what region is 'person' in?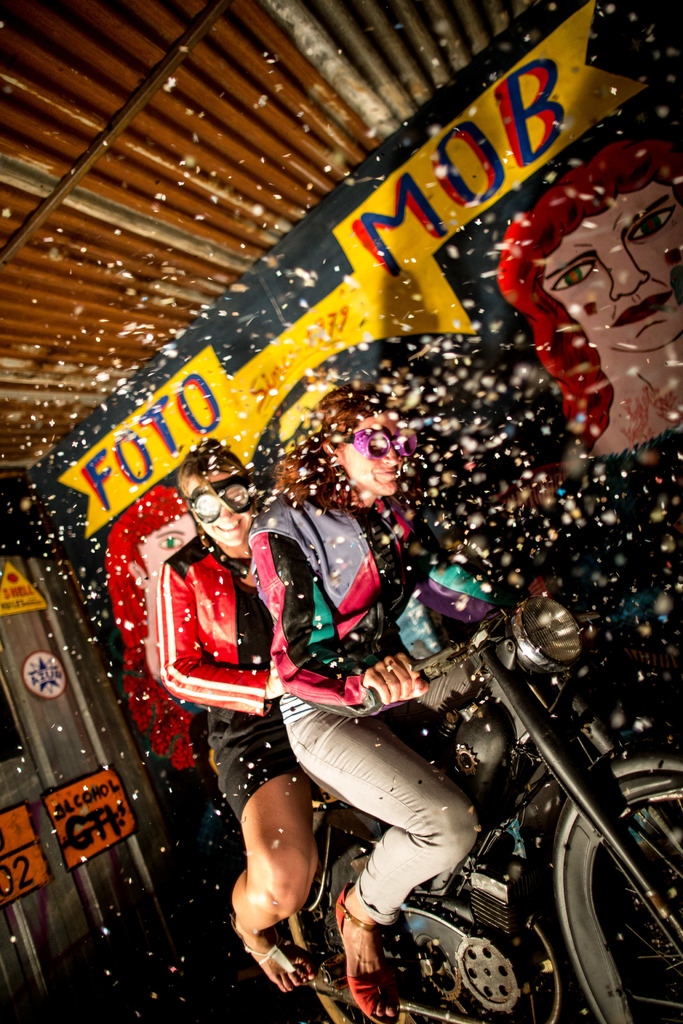
(153, 438, 317, 987).
